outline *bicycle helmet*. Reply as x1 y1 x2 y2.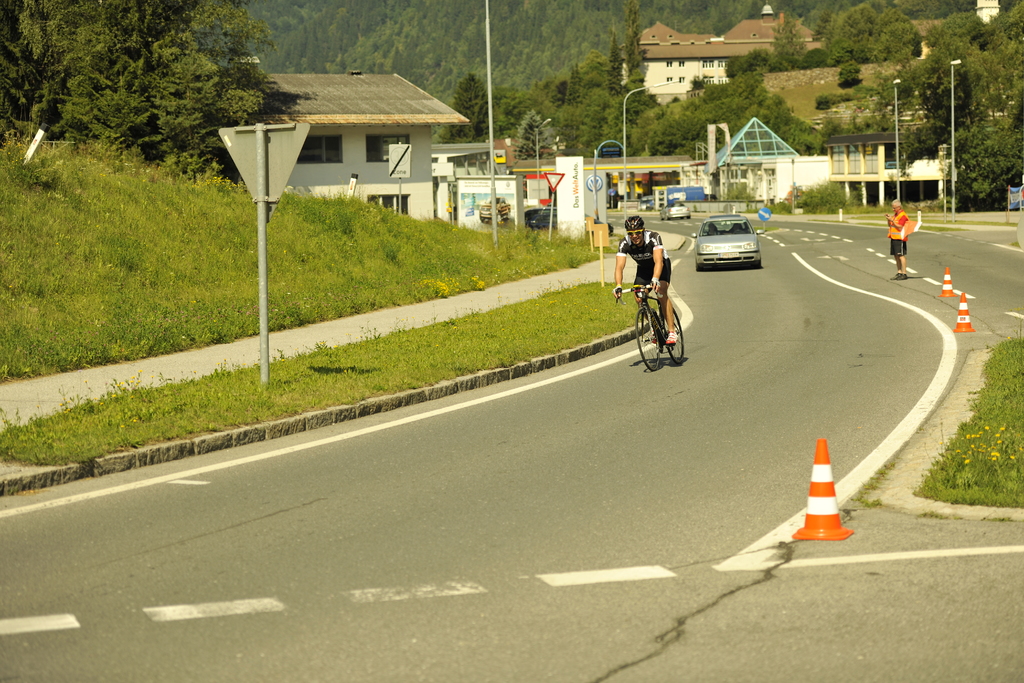
625 215 645 250.
